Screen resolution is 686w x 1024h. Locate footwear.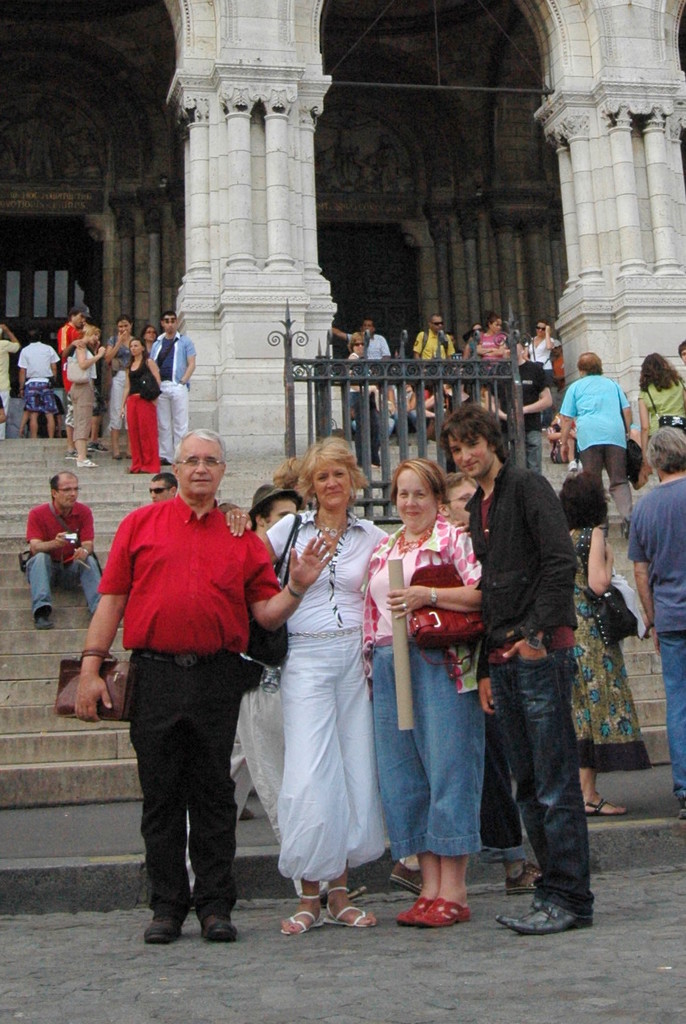
BBox(320, 885, 366, 907).
